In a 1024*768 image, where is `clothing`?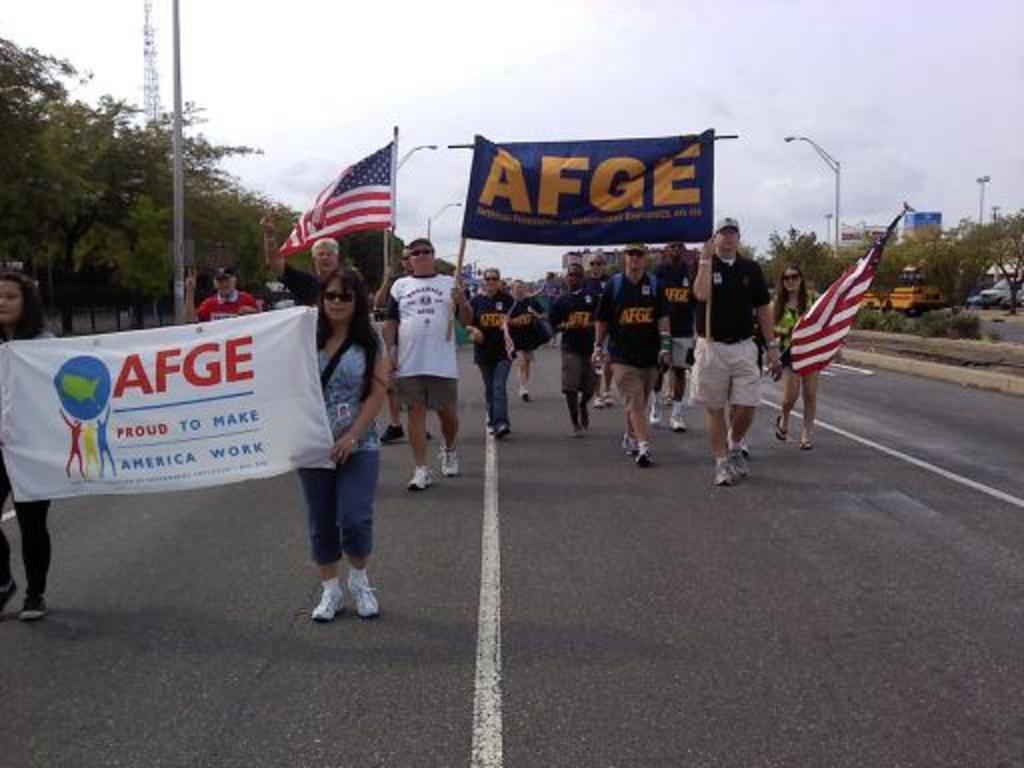
crop(366, 268, 460, 414).
